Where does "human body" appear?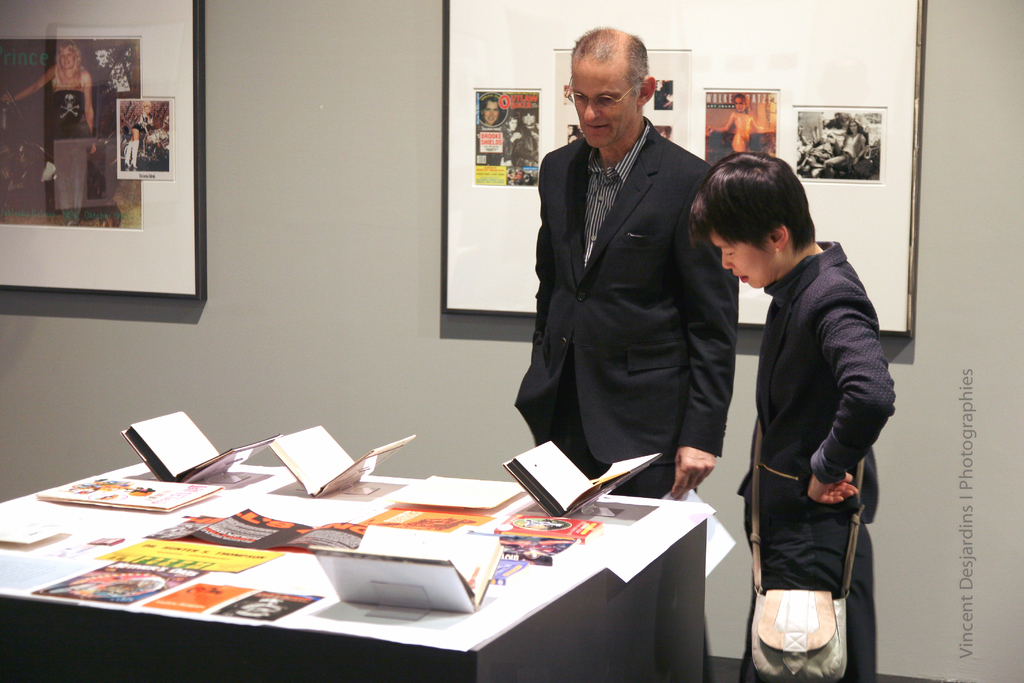
Appears at 710:141:900:682.
